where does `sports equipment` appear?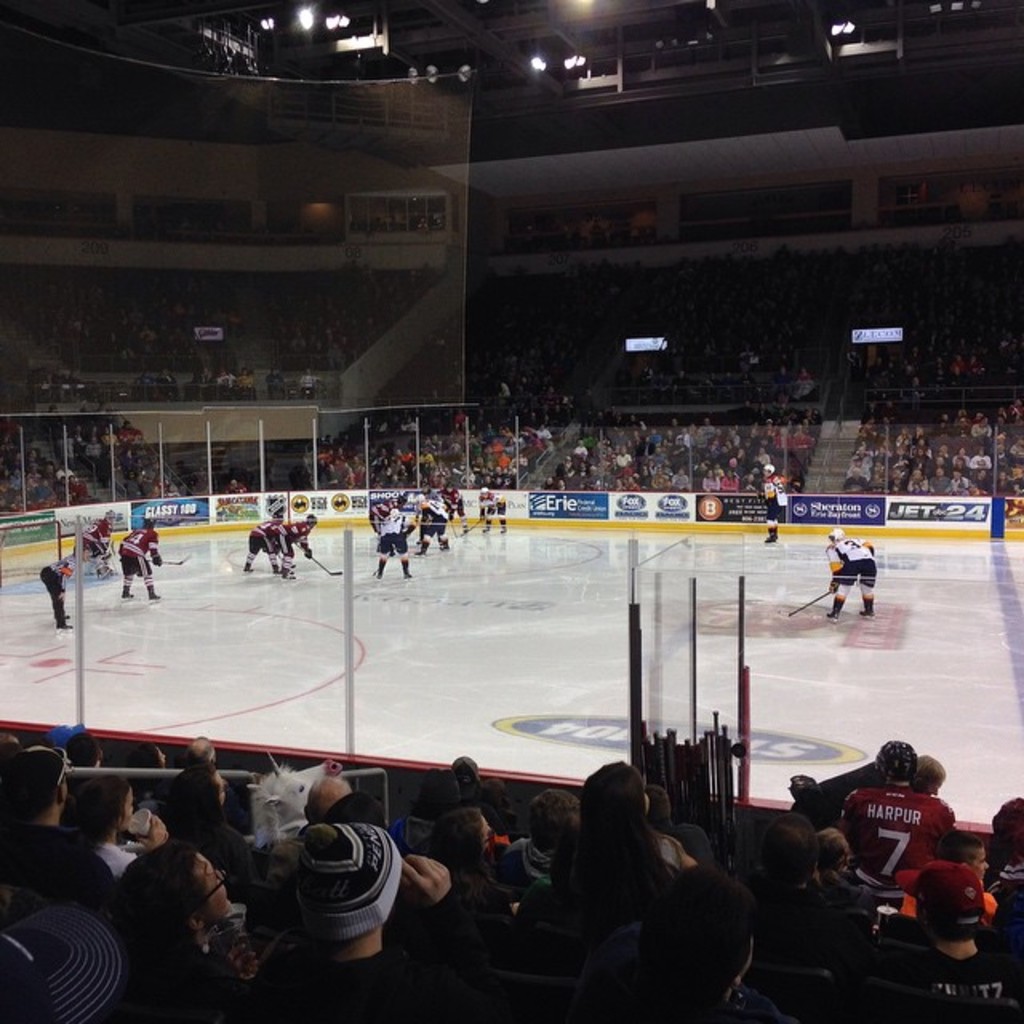
Appears at {"left": 104, "top": 507, "right": 115, "bottom": 530}.
